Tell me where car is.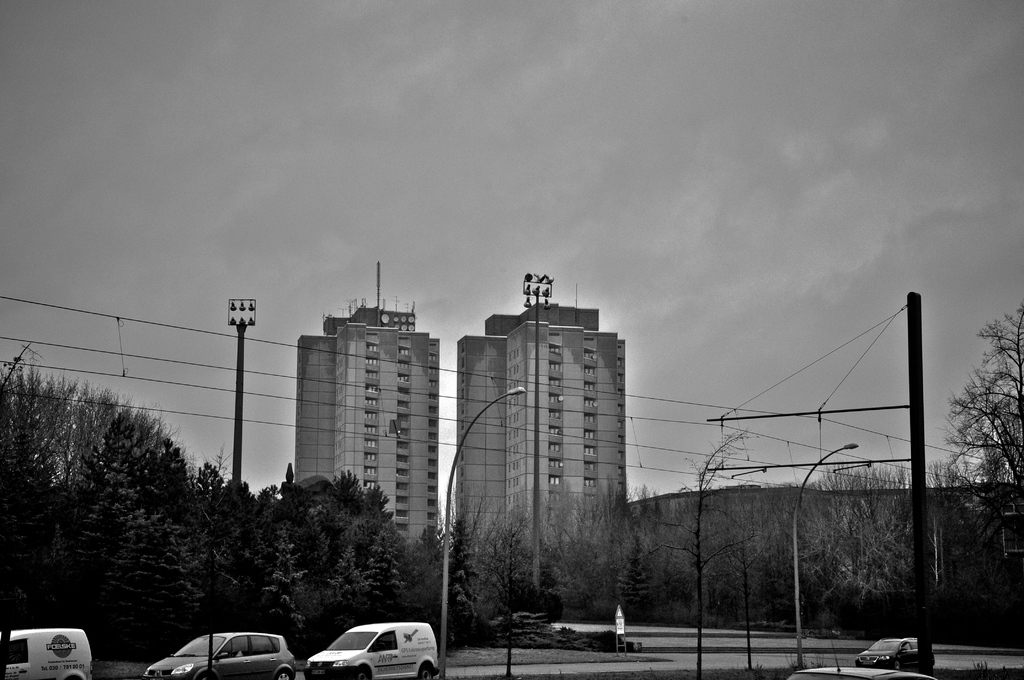
car is at region(783, 643, 938, 679).
